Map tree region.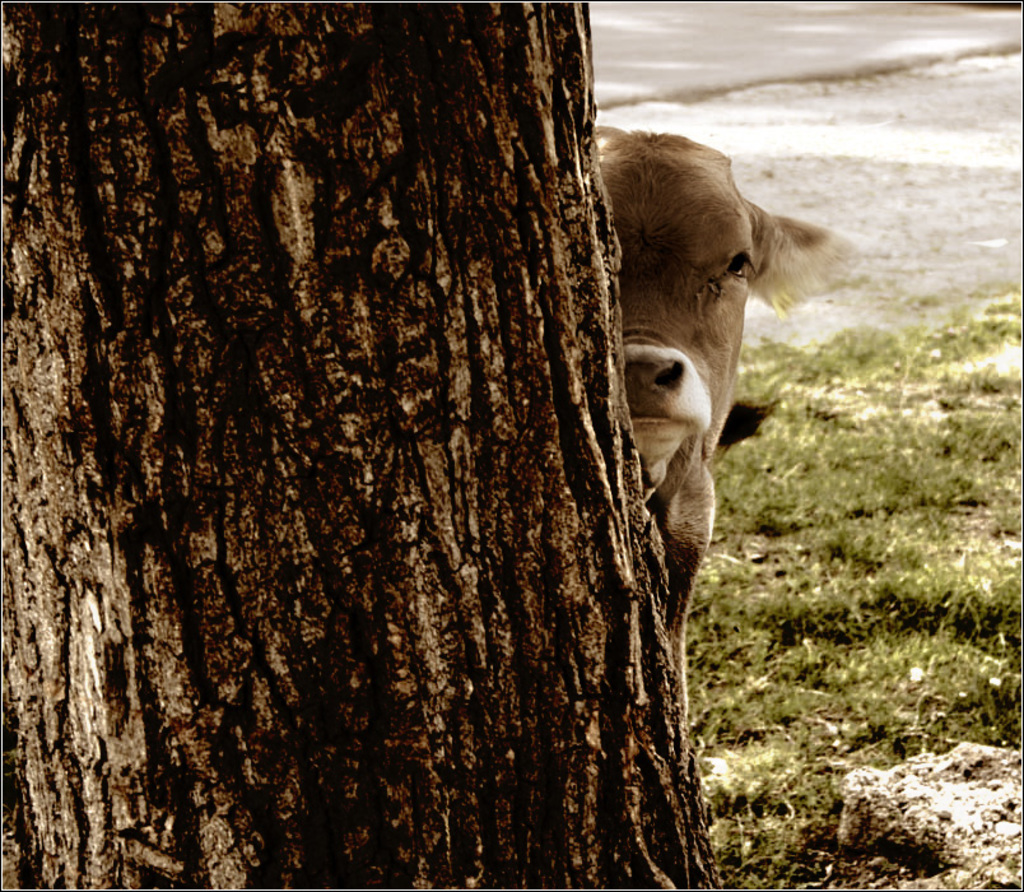
Mapped to <box>0,0,722,891</box>.
